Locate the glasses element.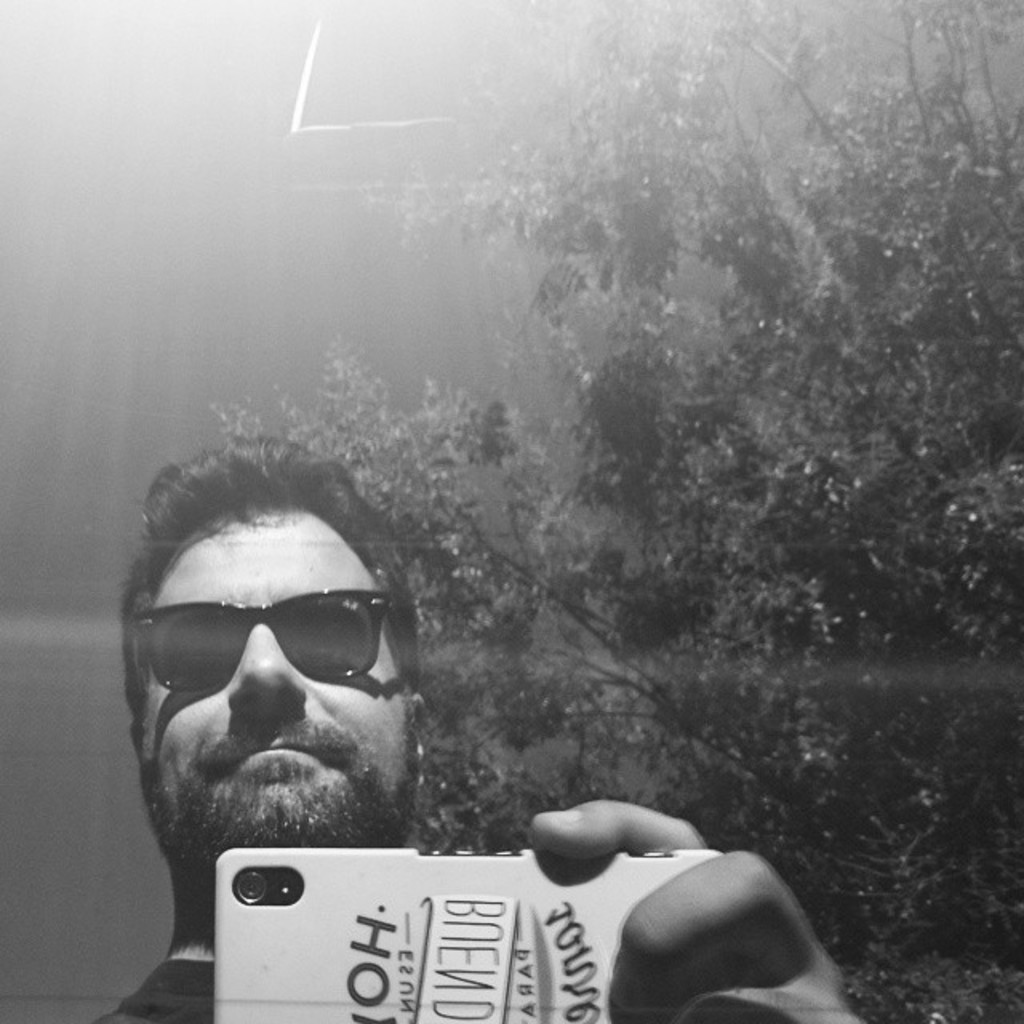
Element bbox: (x1=115, y1=536, x2=411, y2=749).
